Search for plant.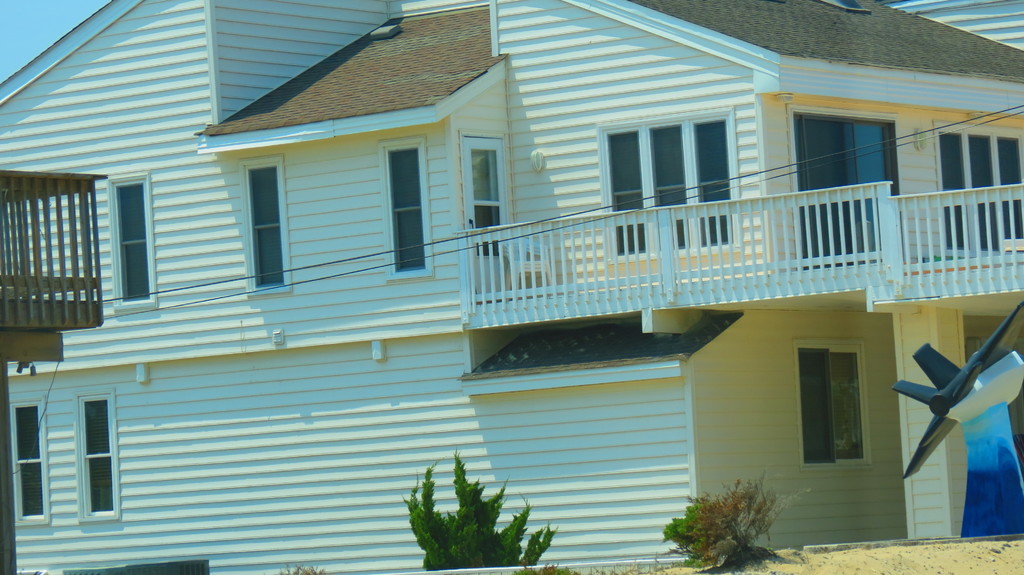
Found at [260,555,329,574].
